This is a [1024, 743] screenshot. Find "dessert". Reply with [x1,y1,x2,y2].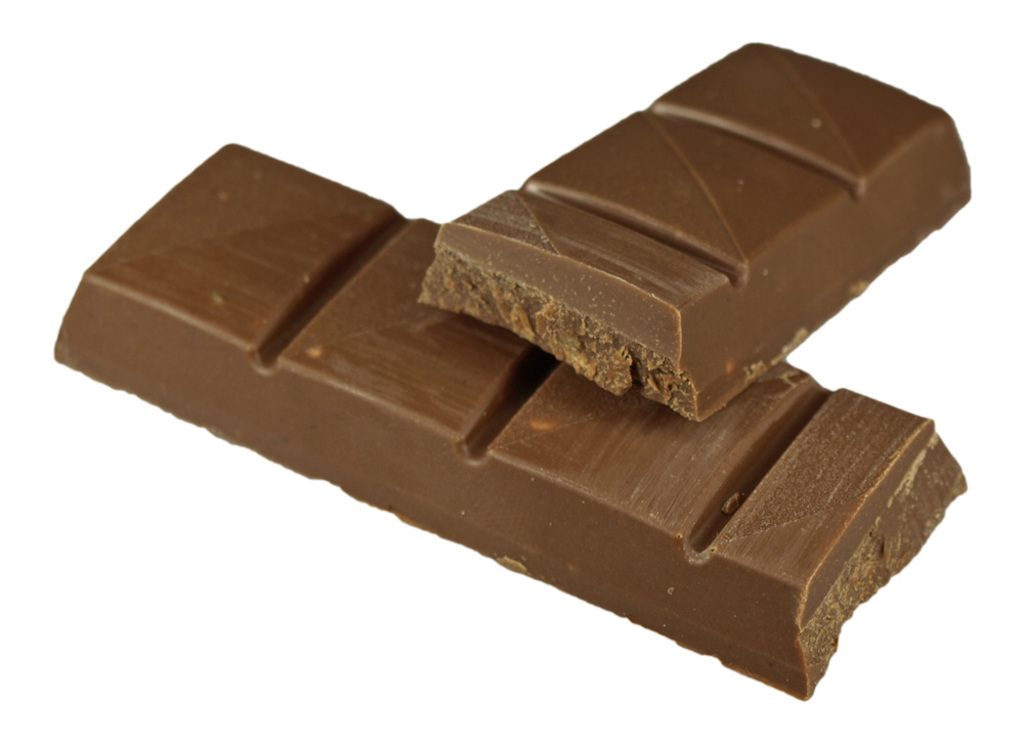
[56,142,974,701].
